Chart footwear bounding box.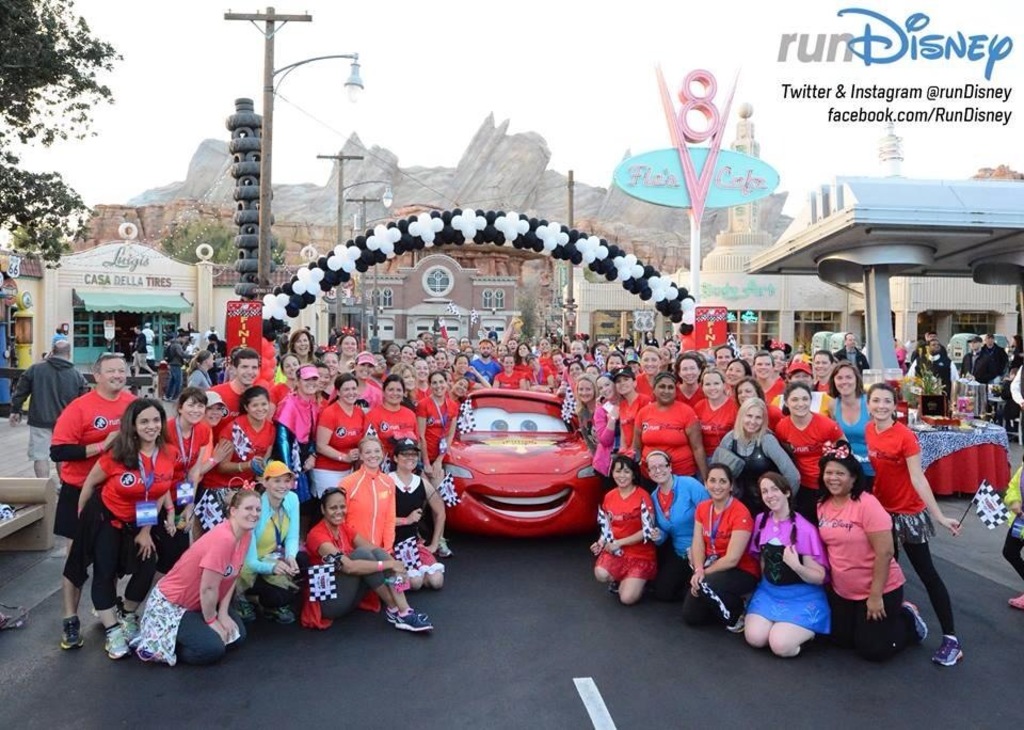
Charted: <region>933, 634, 966, 663</region>.
